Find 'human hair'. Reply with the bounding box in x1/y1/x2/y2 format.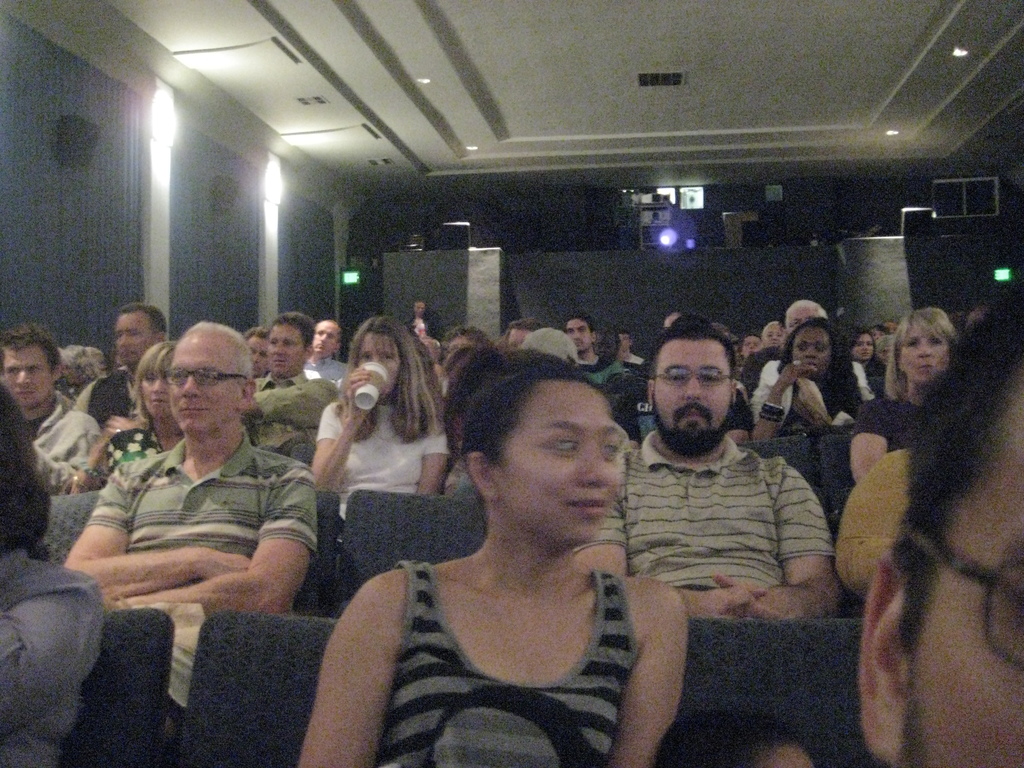
131/341/175/431.
